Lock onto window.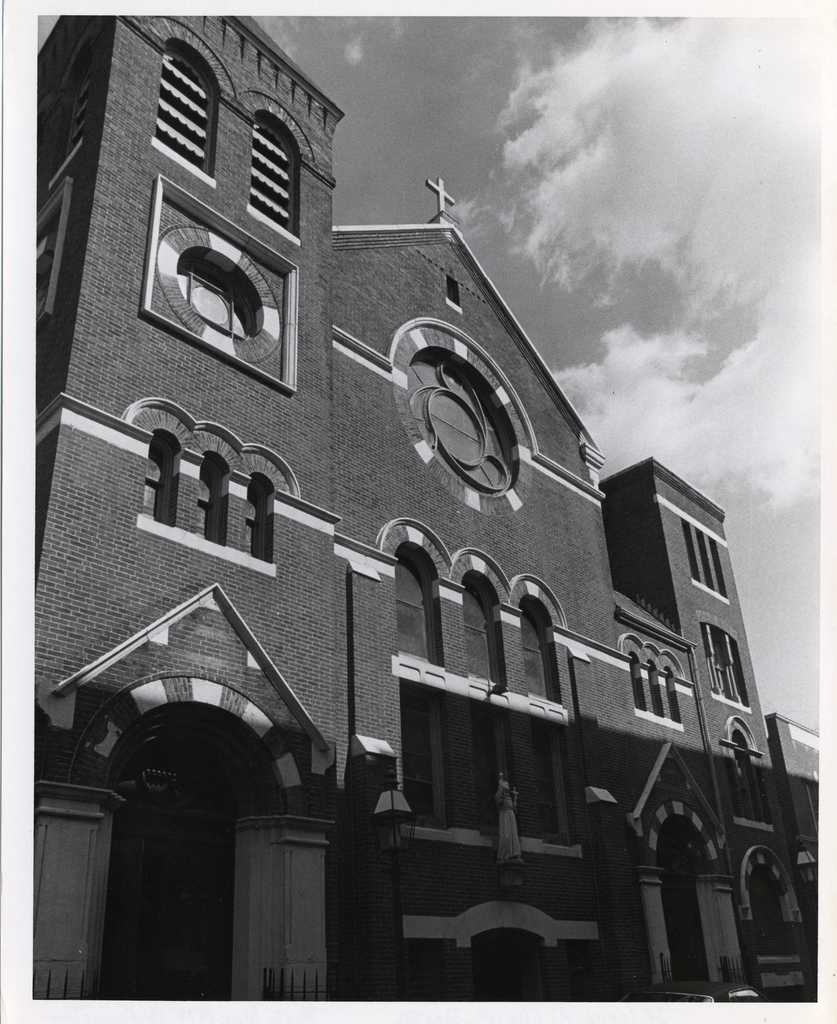
Locked: bbox=(682, 519, 729, 598).
